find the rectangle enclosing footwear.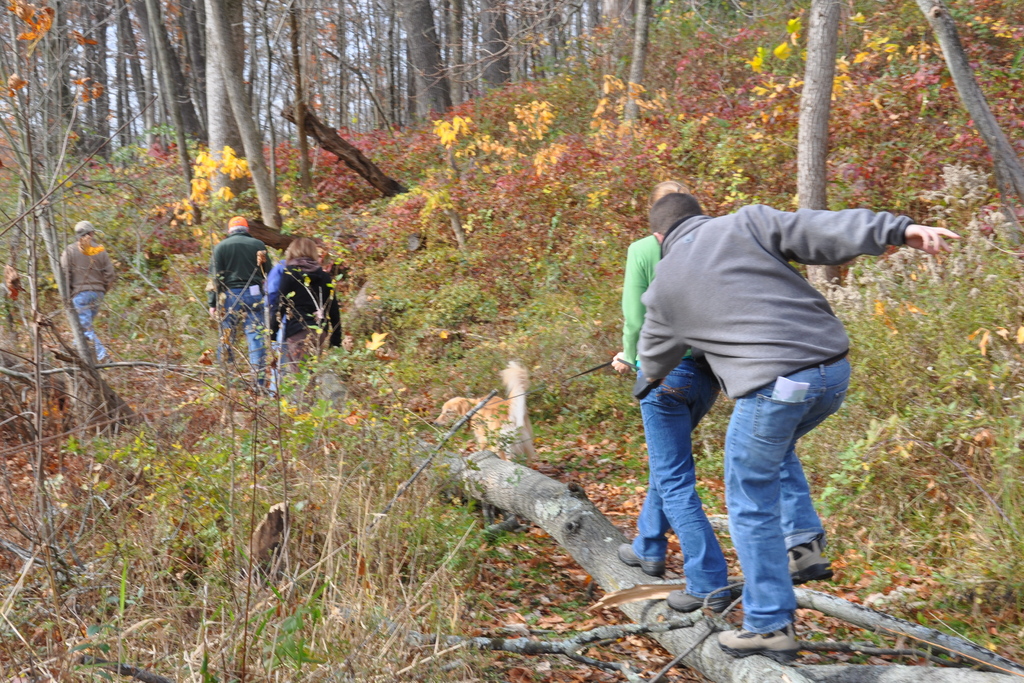
detection(735, 587, 806, 659).
